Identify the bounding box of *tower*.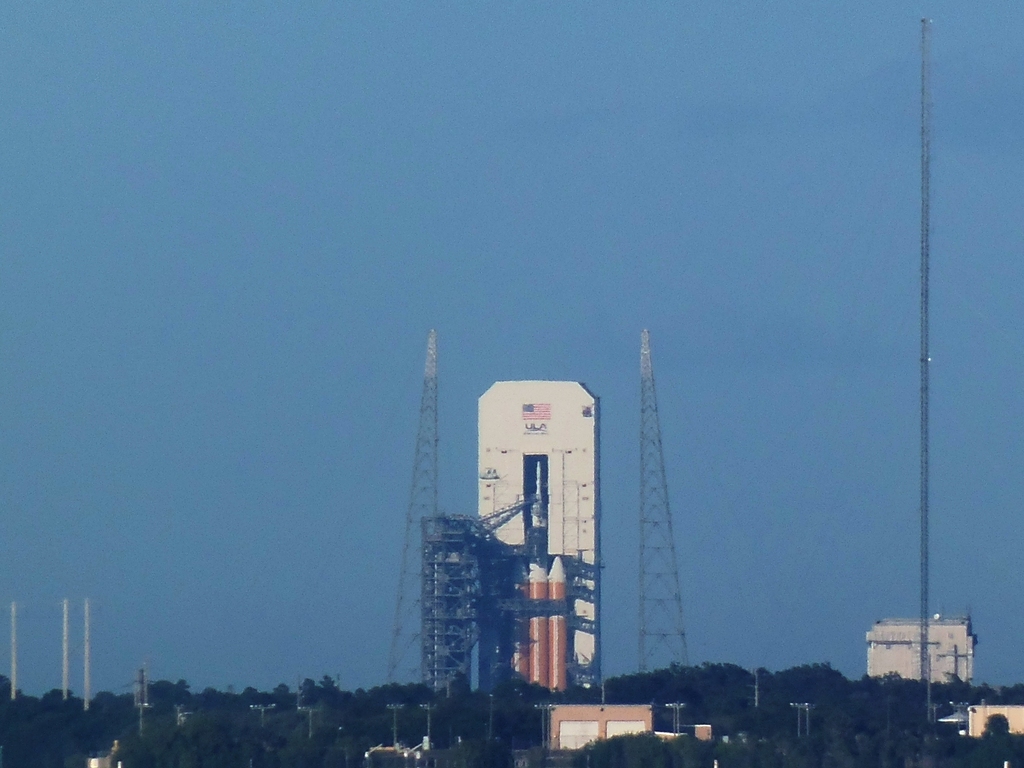
detection(636, 330, 698, 673).
